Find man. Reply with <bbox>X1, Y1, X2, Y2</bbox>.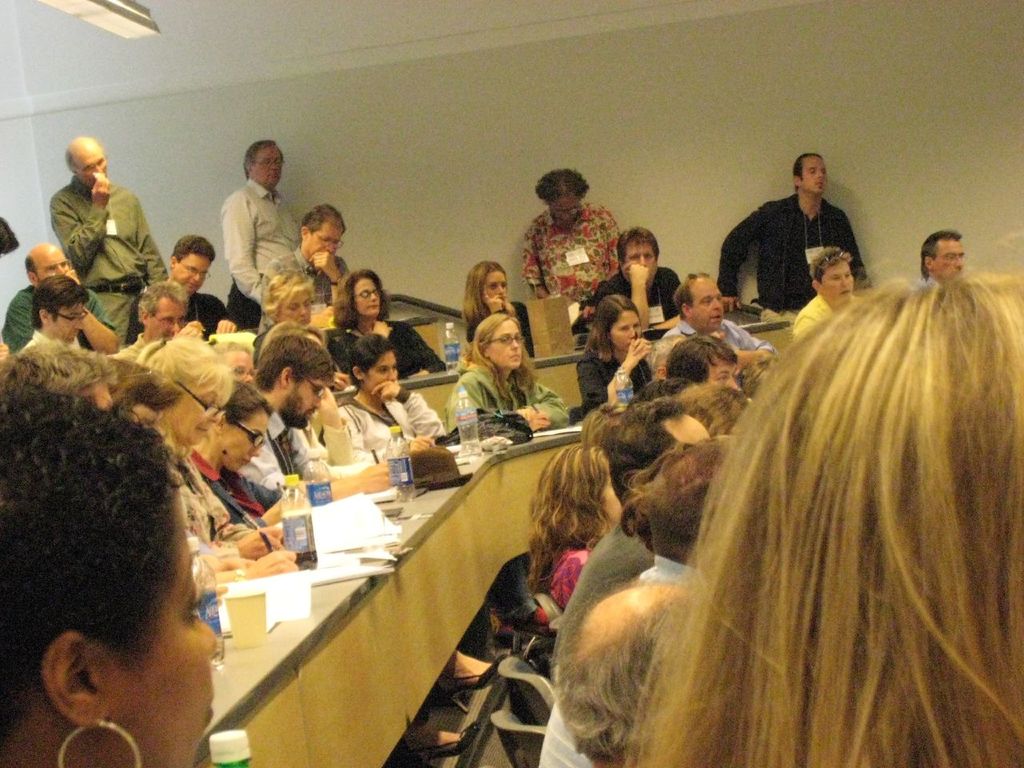
<bbox>589, 223, 681, 341</bbox>.
